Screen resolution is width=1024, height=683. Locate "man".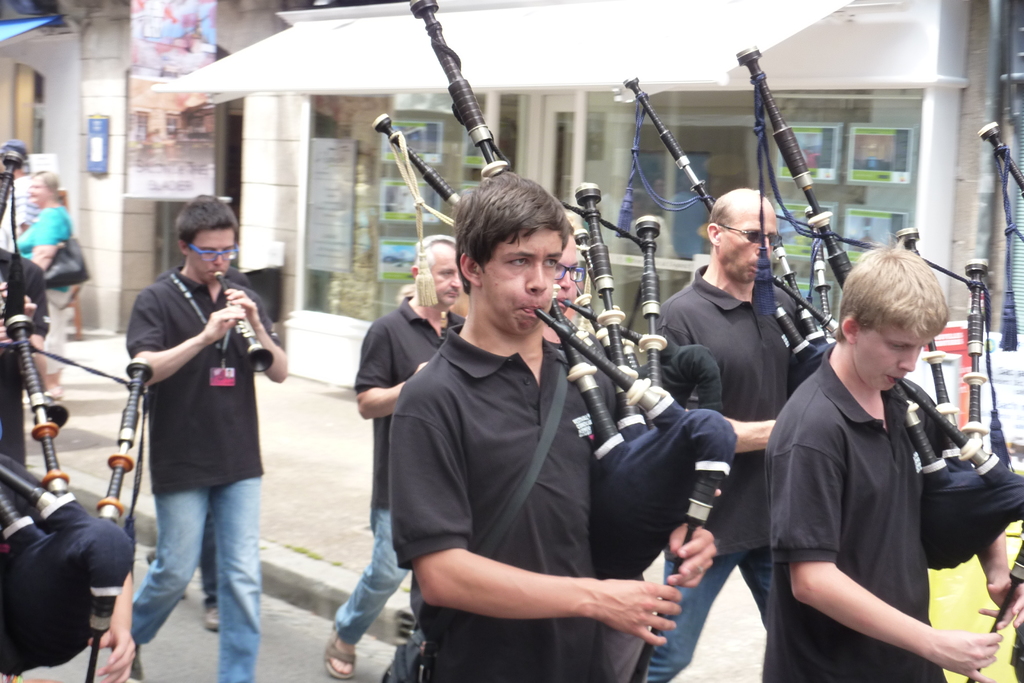
region(637, 188, 827, 682).
